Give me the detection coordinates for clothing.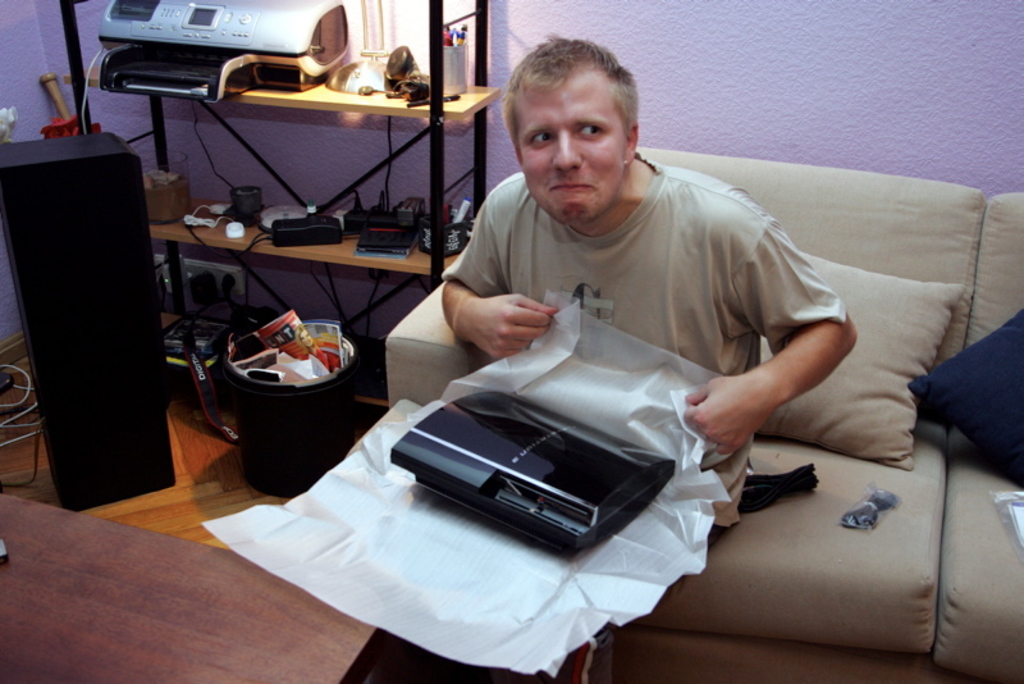
<box>449,151,851,534</box>.
